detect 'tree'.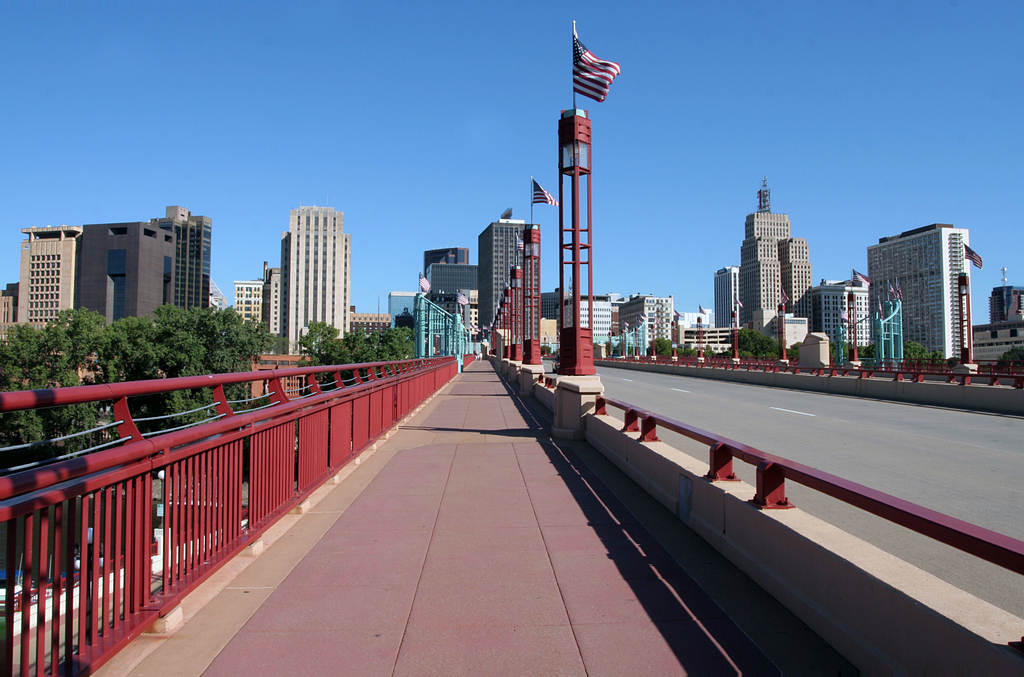
Detected at <region>902, 339, 948, 365</region>.
